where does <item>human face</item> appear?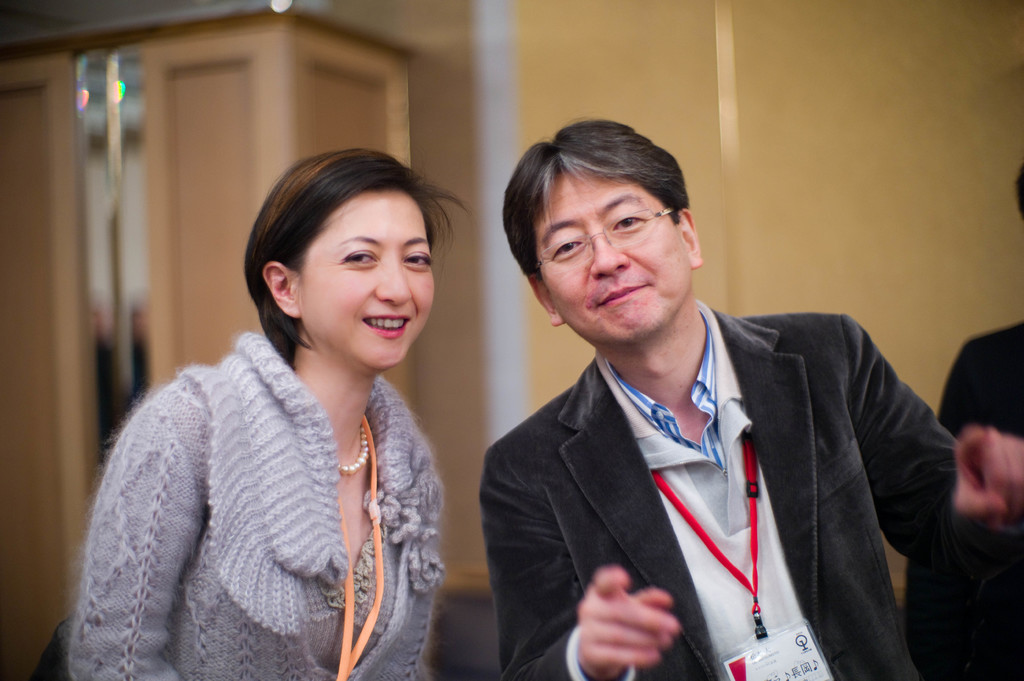
Appears at Rect(301, 192, 438, 369).
